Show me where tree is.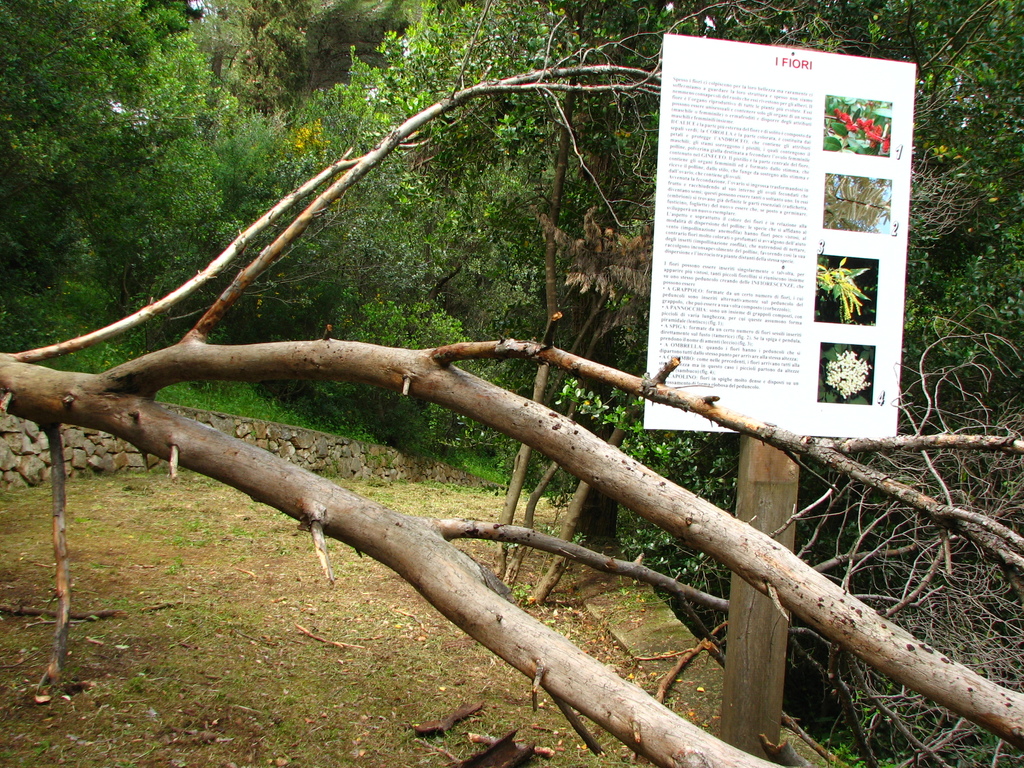
tree is at 0/19/956/724.
